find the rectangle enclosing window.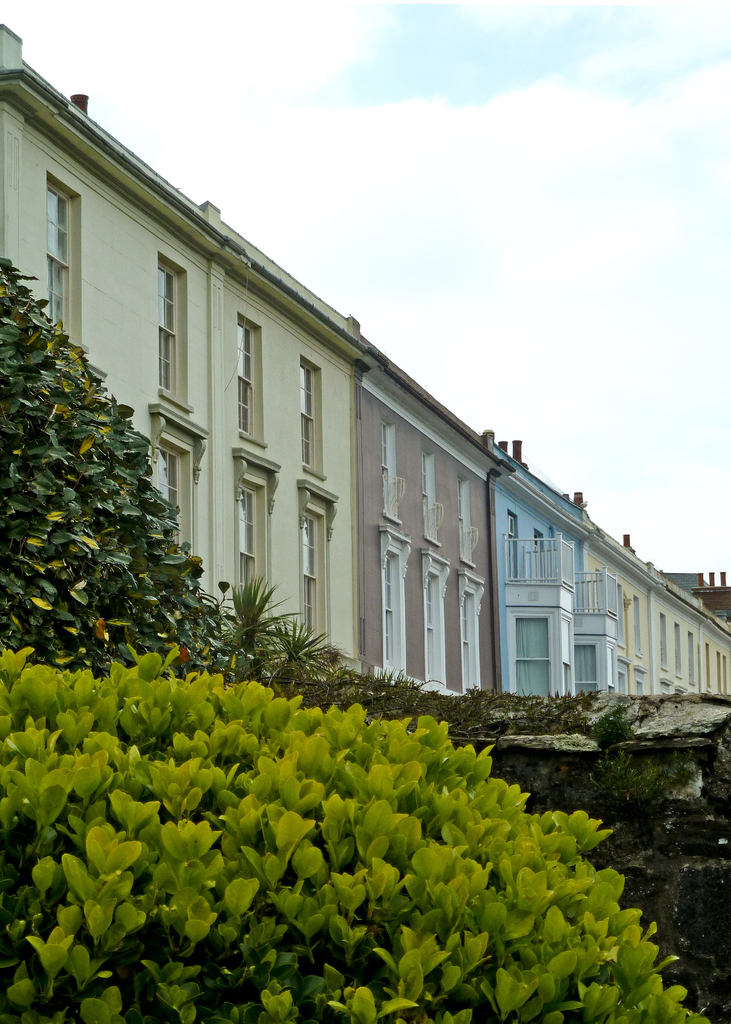
(229, 310, 260, 450).
